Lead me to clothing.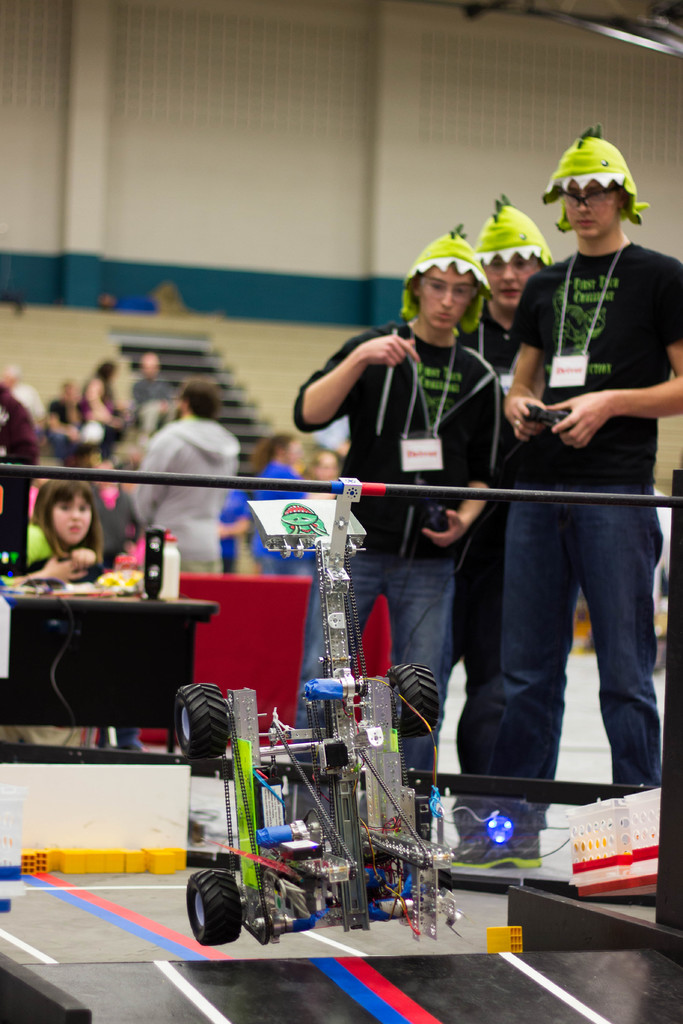
Lead to [x1=0, y1=389, x2=45, y2=573].
